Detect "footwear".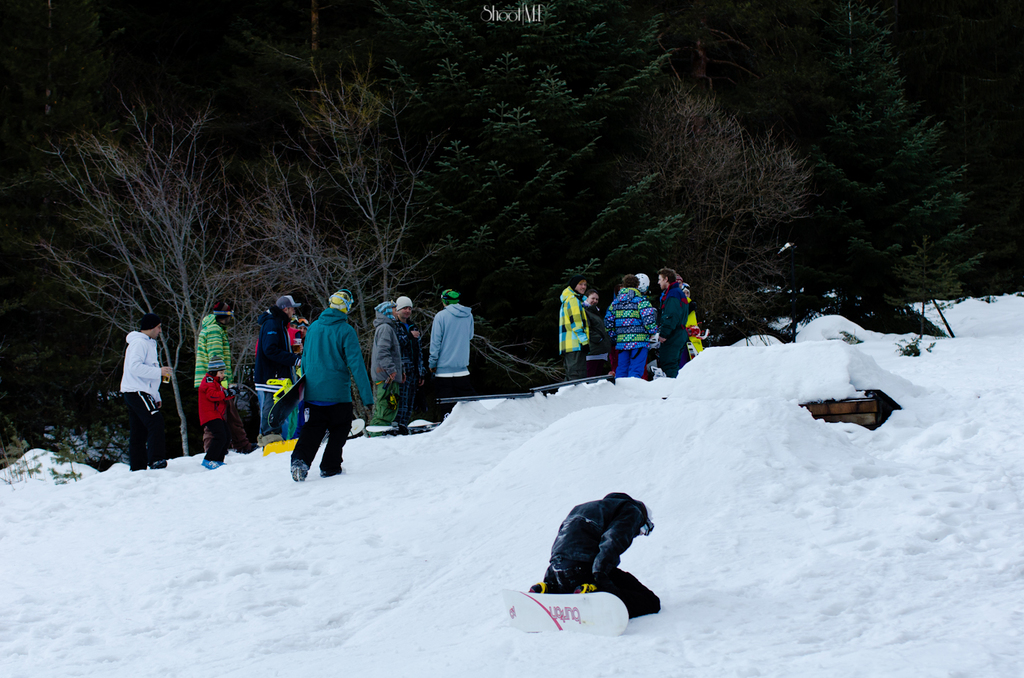
Detected at locate(291, 460, 309, 483).
